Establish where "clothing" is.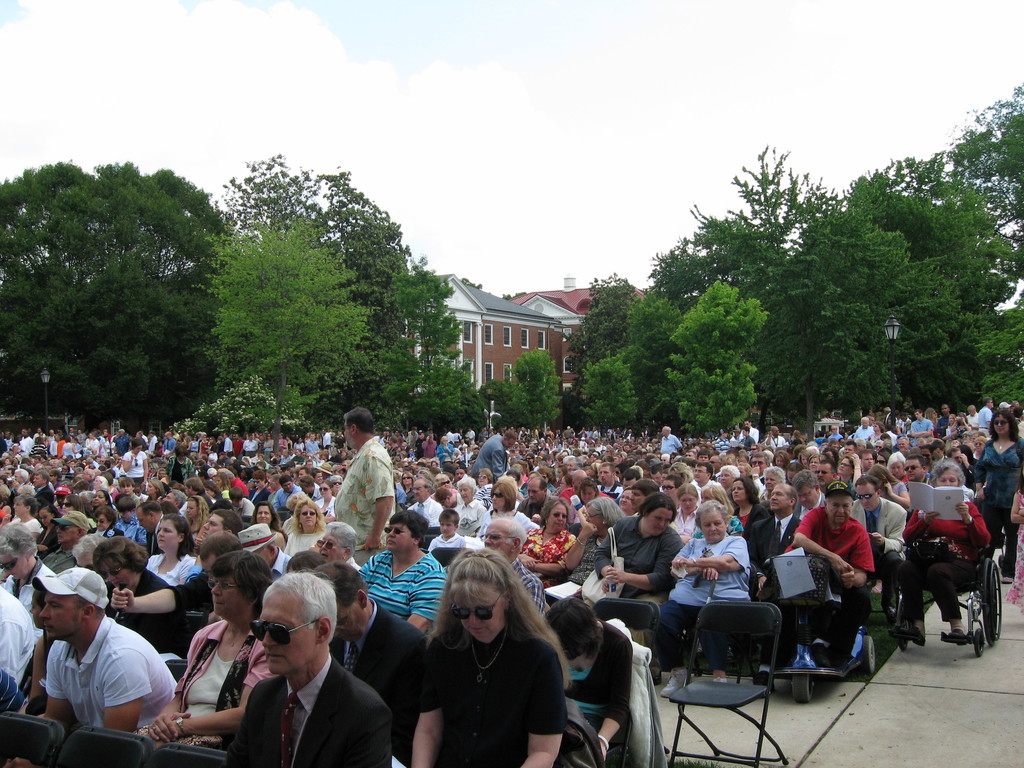
Established at {"x1": 500, "y1": 514, "x2": 536, "y2": 536}.
